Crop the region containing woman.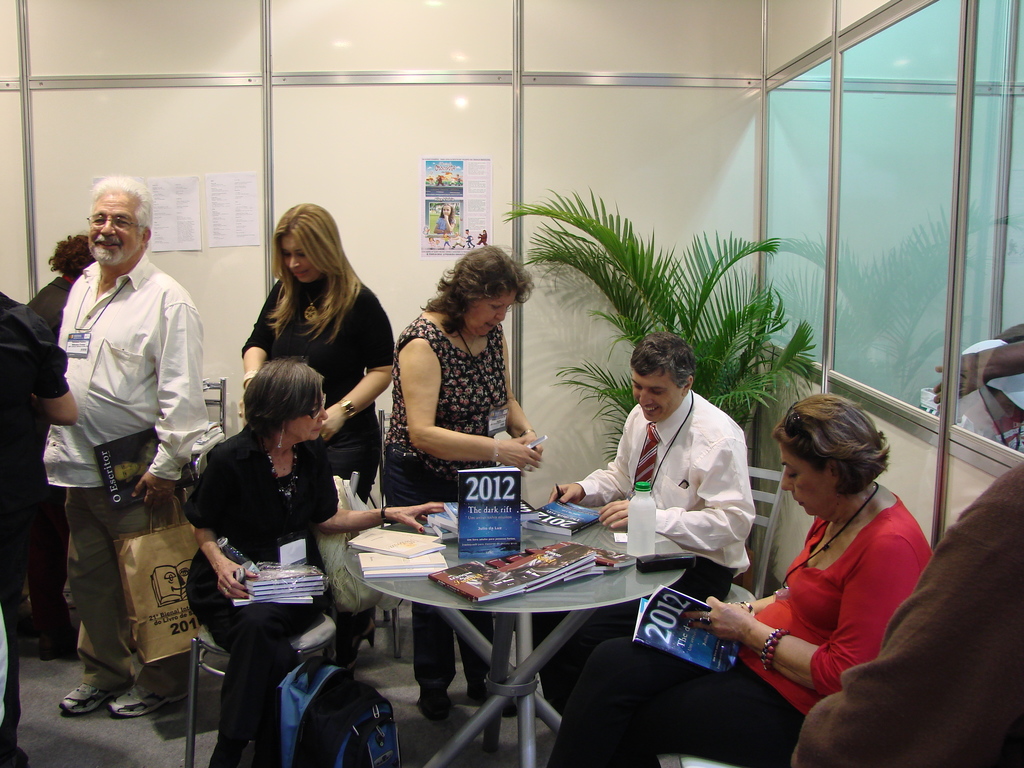
Crop region: <bbox>372, 243, 545, 725</bbox>.
